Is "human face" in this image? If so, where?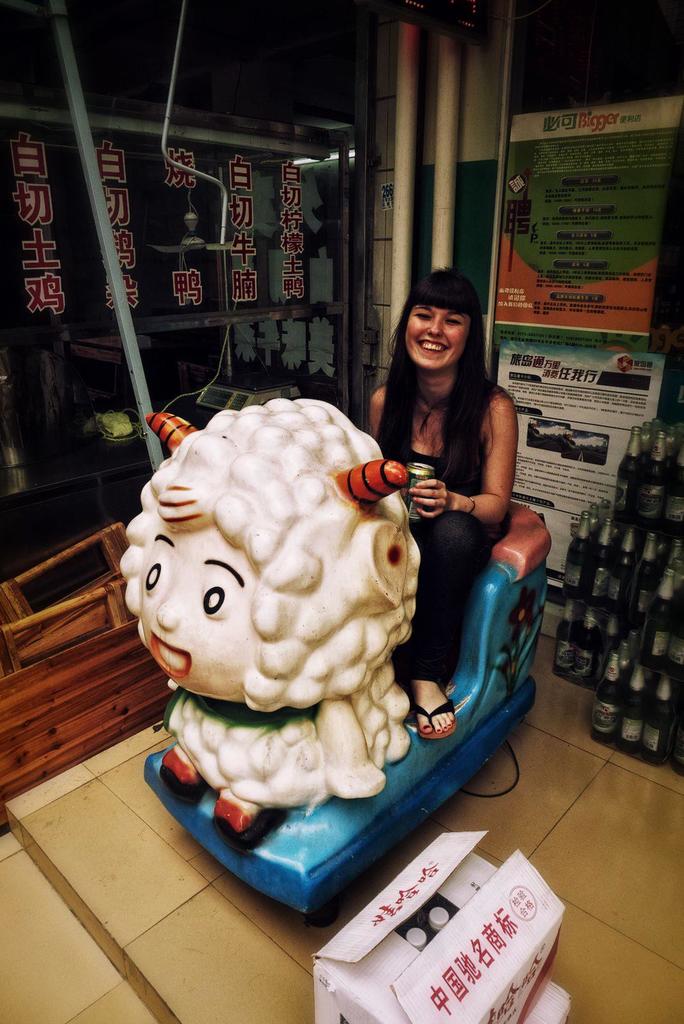
Yes, at locate(406, 305, 469, 374).
